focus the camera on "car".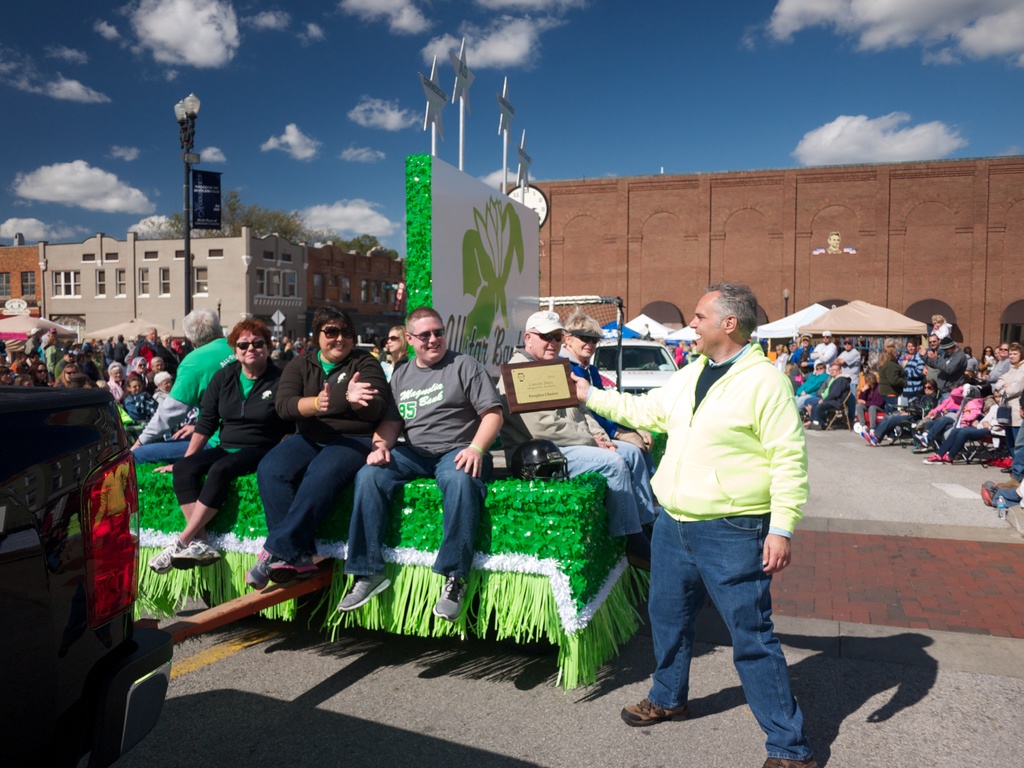
Focus region: Rect(589, 334, 679, 396).
